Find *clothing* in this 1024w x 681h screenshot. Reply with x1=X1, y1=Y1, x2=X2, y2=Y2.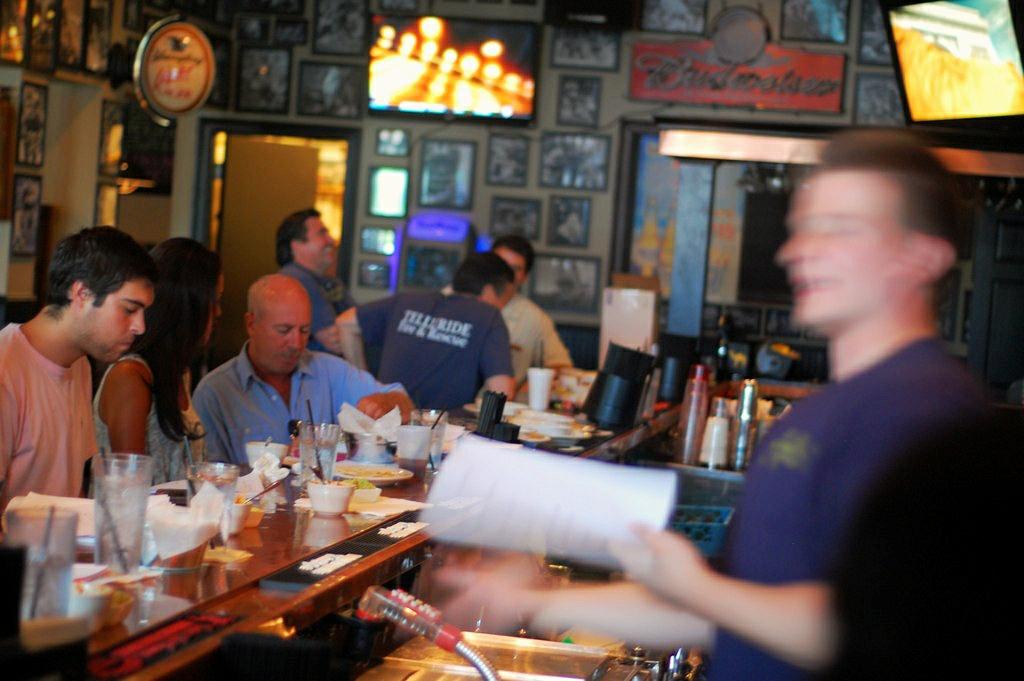
x1=0, y1=319, x2=105, y2=520.
